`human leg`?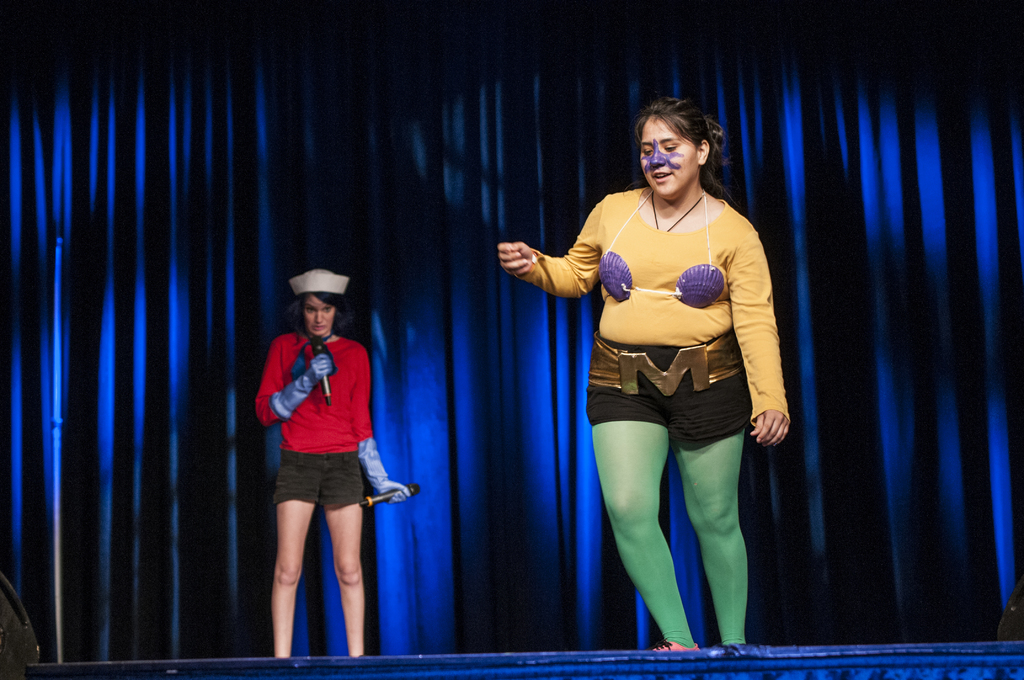
crop(317, 451, 361, 660)
